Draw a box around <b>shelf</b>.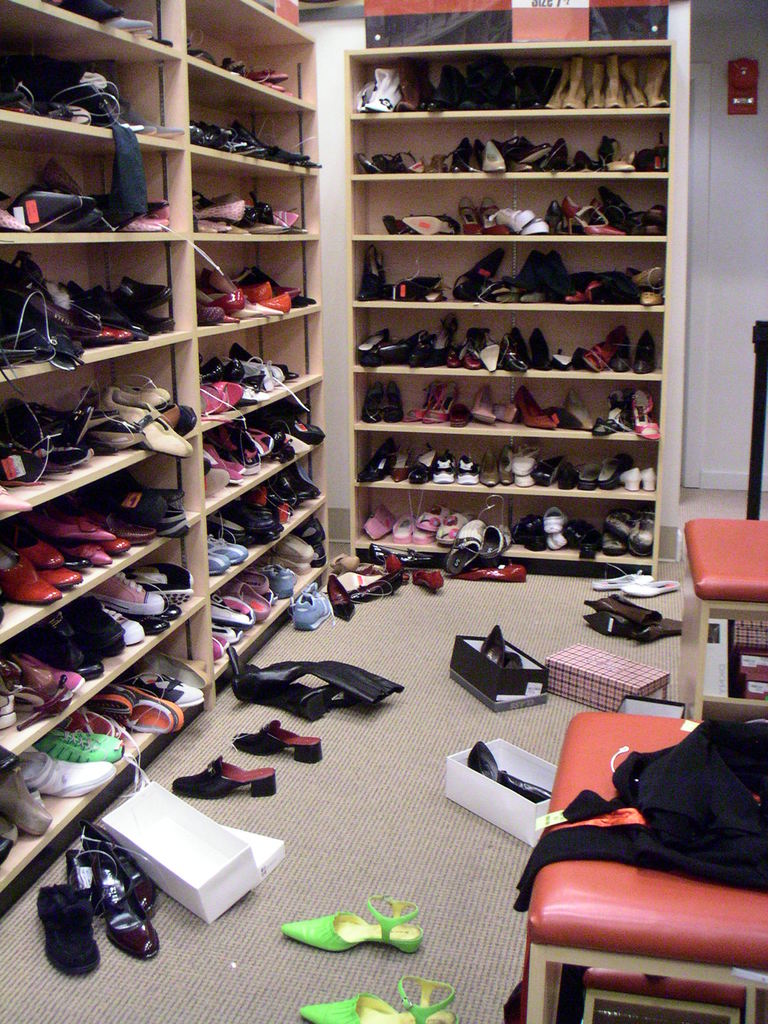
(0, 339, 188, 522).
